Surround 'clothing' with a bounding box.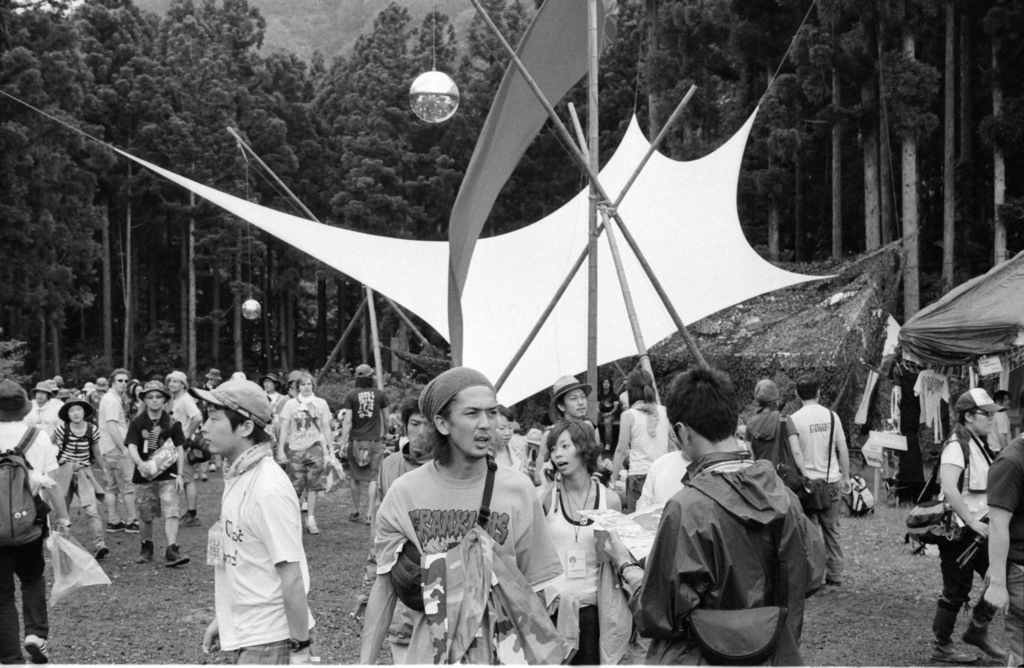
bbox(209, 440, 312, 667).
